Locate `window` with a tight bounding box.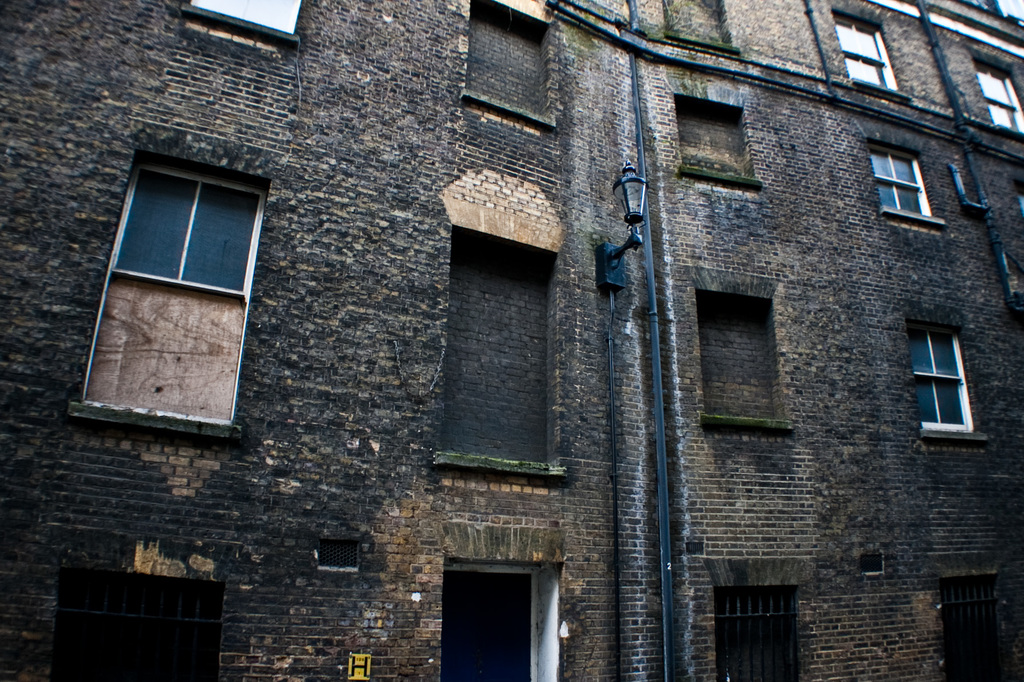
x1=865, y1=137, x2=948, y2=226.
